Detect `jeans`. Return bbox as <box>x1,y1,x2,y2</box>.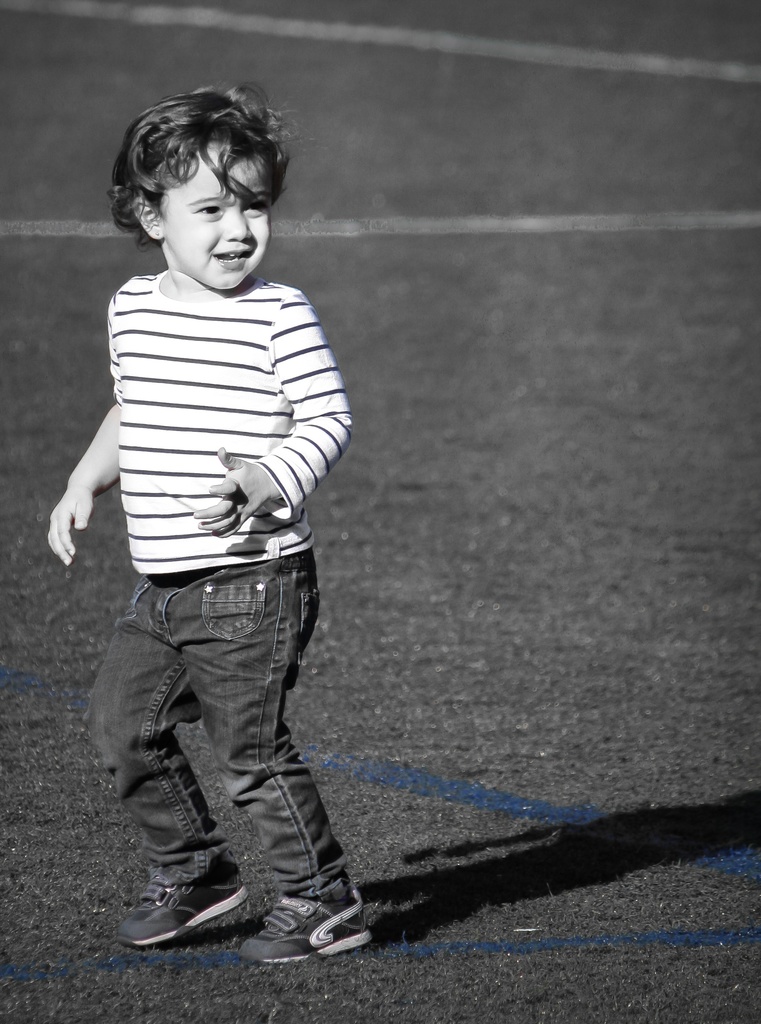
<box>92,552,345,892</box>.
